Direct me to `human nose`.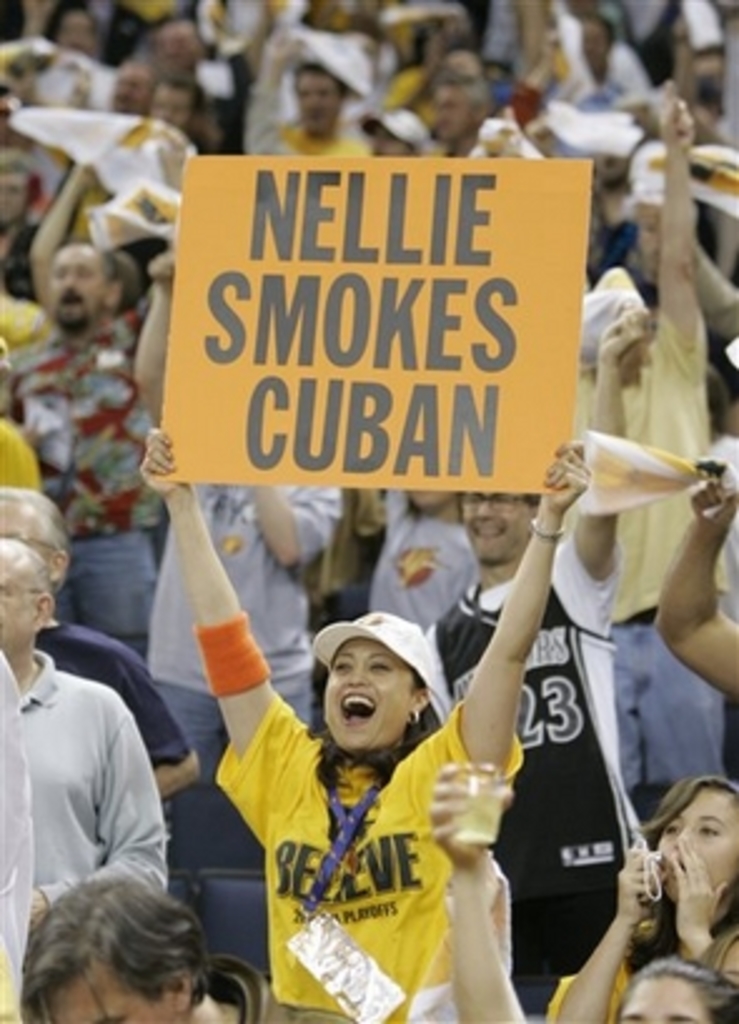
Direction: (674,821,696,846).
